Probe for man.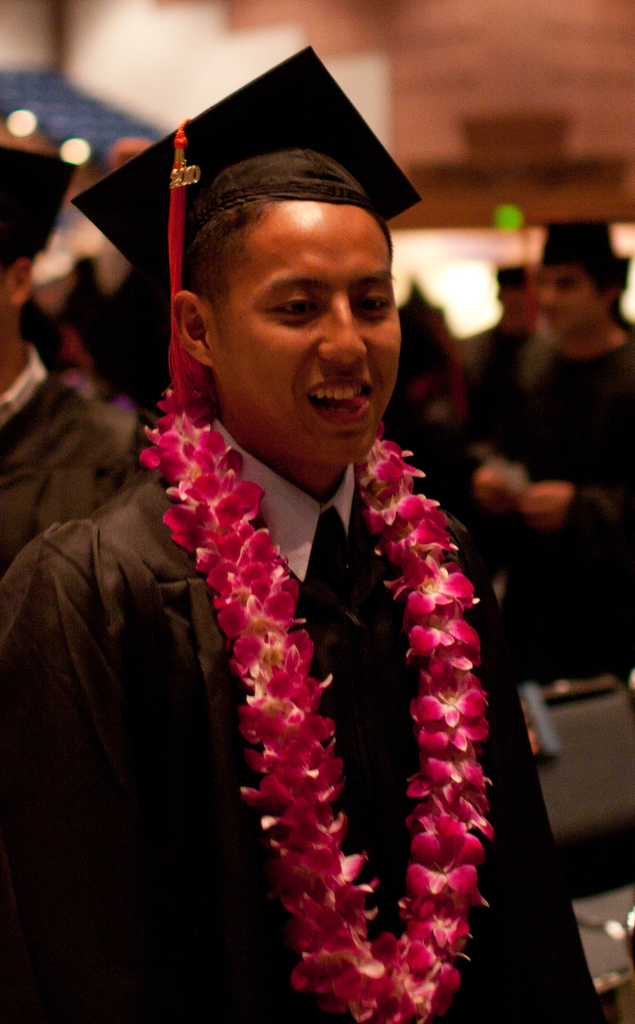
Probe result: locate(455, 265, 546, 578).
